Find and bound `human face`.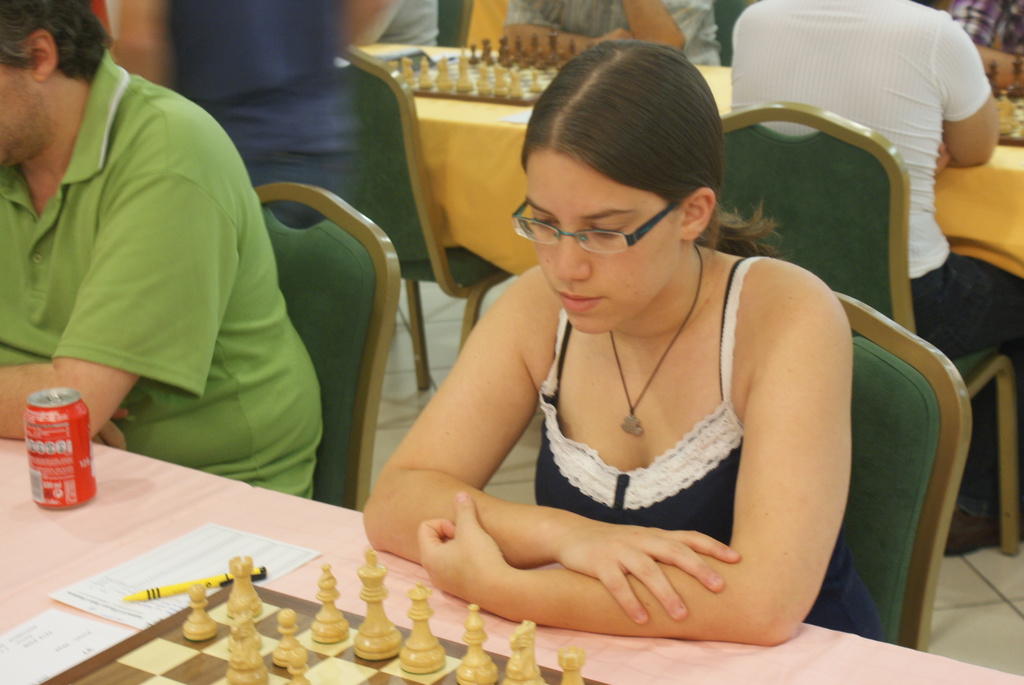
Bound: [524, 152, 678, 329].
